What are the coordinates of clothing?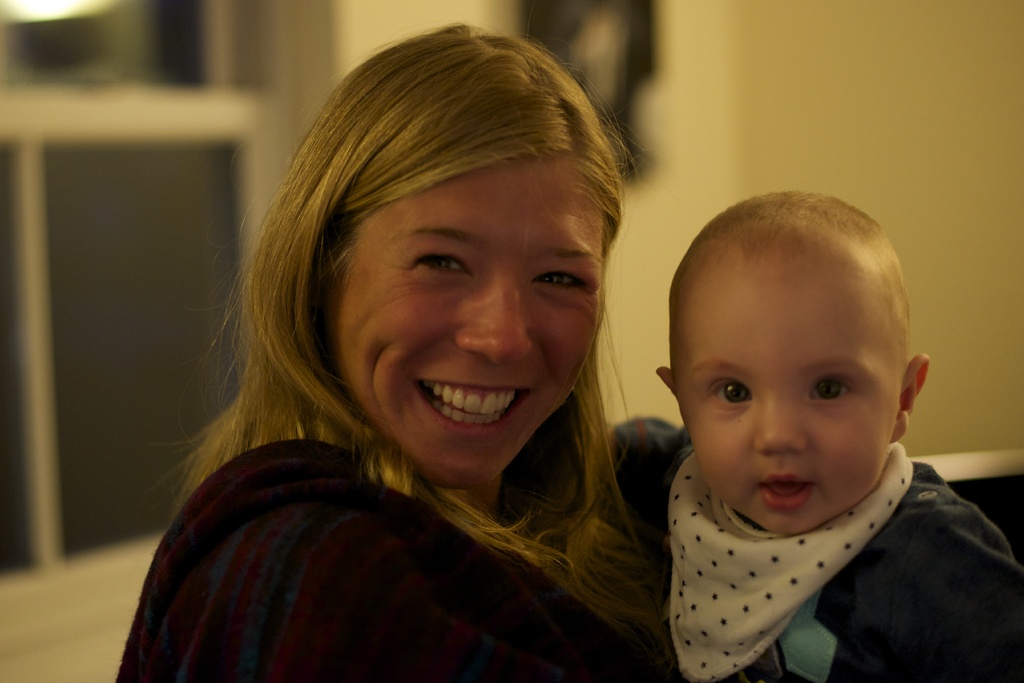
{"left": 117, "top": 436, "right": 683, "bottom": 682}.
